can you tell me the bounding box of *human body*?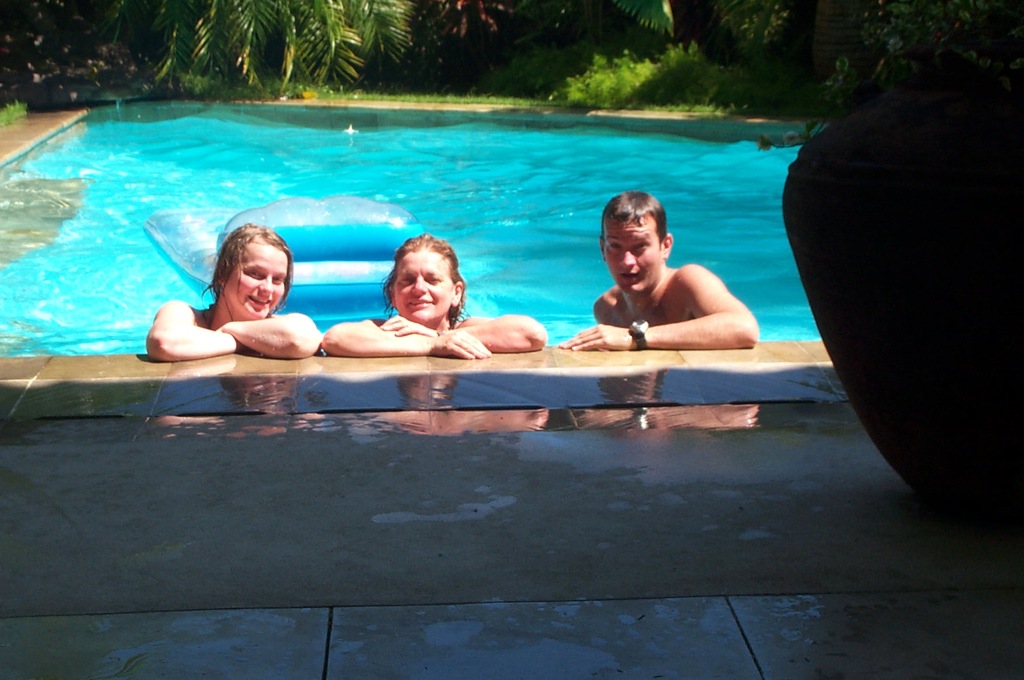
<bbox>587, 185, 771, 361</bbox>.
